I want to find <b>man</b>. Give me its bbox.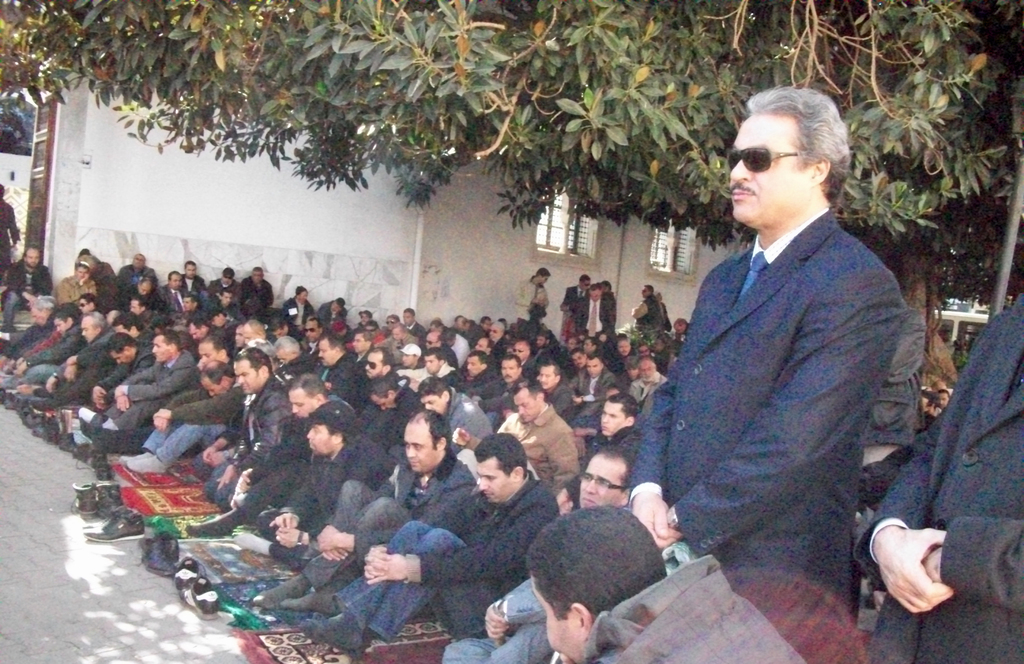
rect(300, 432, 560, 651).
